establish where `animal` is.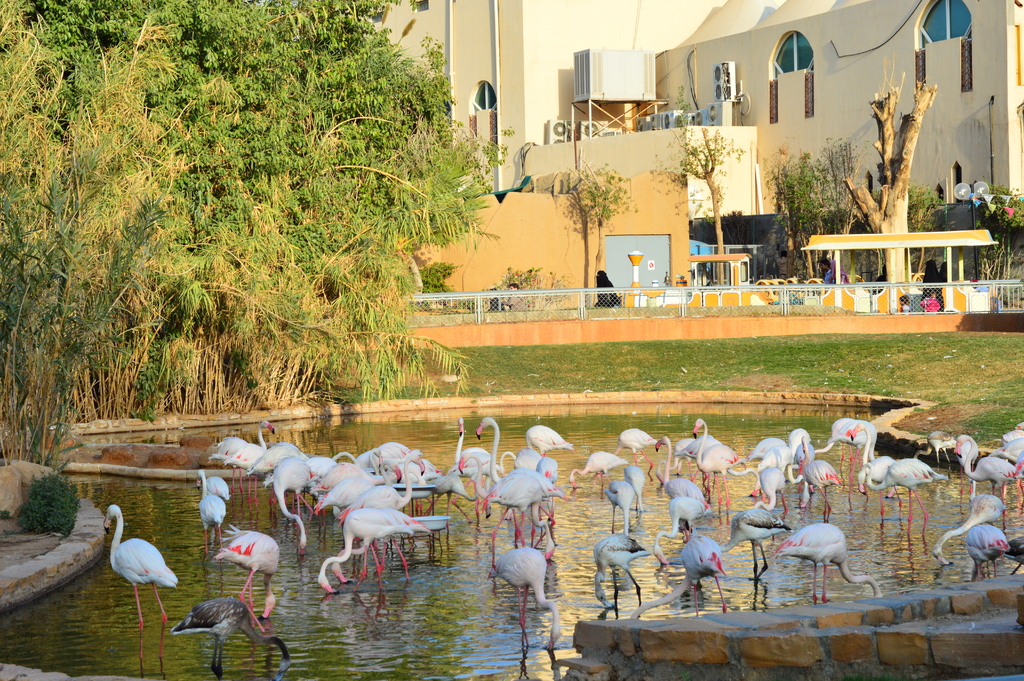
Established at crop(915, 429, 957, 469).
